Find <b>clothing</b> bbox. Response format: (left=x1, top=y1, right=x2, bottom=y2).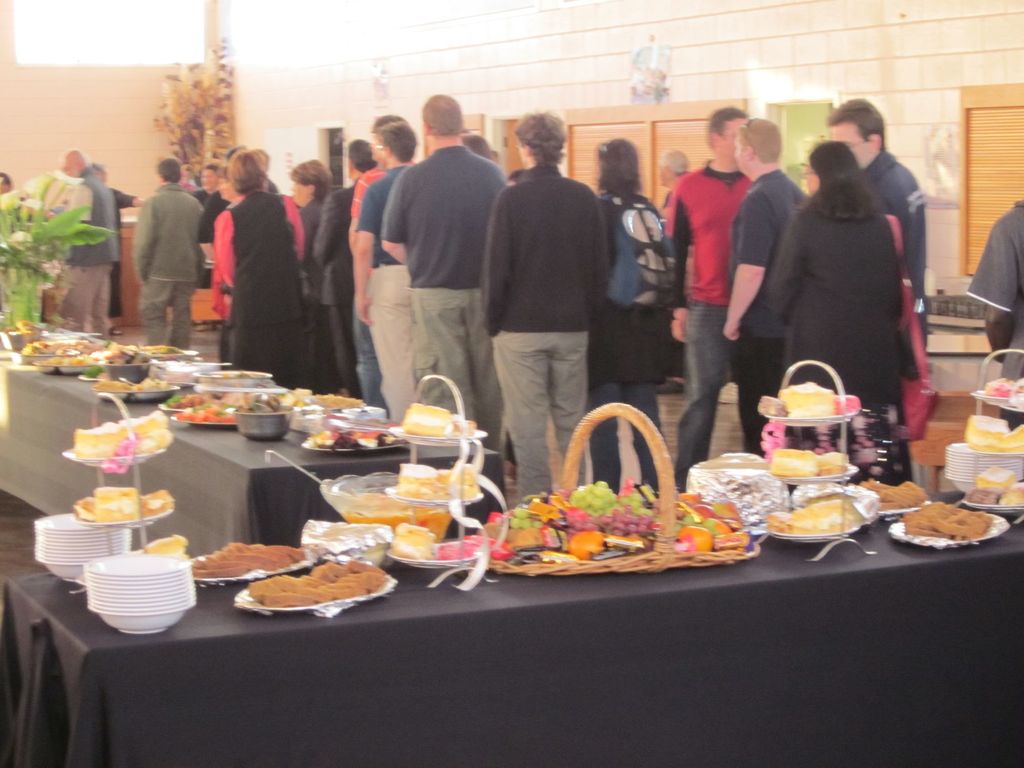
(left=346, top=158, right=424, bottom=431).
